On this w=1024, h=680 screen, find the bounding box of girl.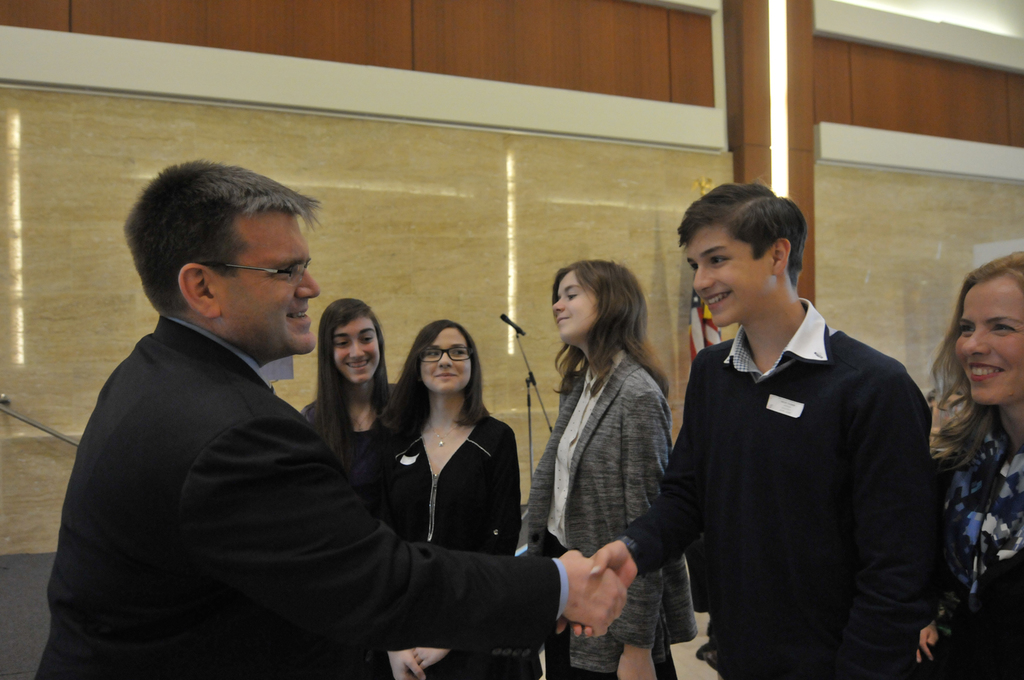
Bounding box: [x1=298, y1=298, x2=393, y2=679].
